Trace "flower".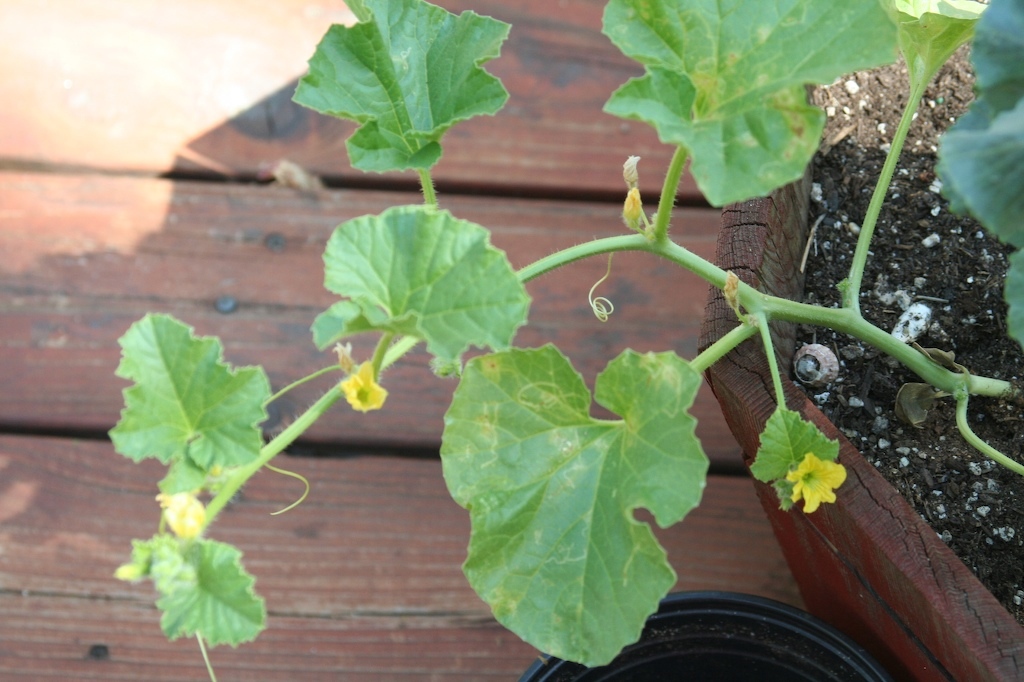
Traced to {"left": 786, "top": 445, "right": 857, "bottom": 520}.
